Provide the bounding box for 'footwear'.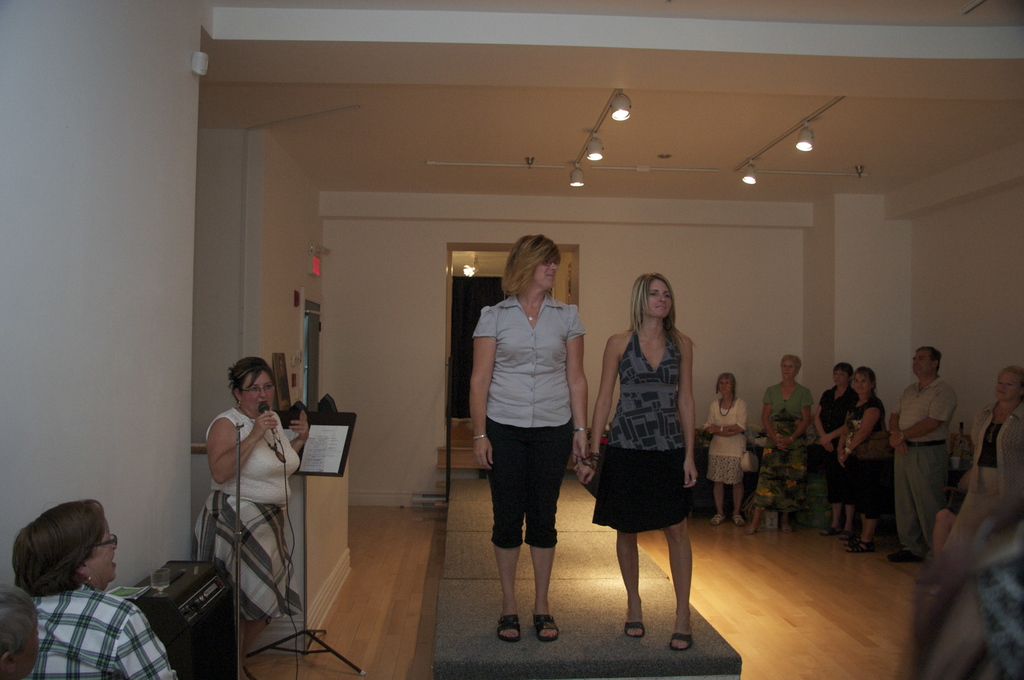
[x1=623, y1=618, x2=646, y2=639].
